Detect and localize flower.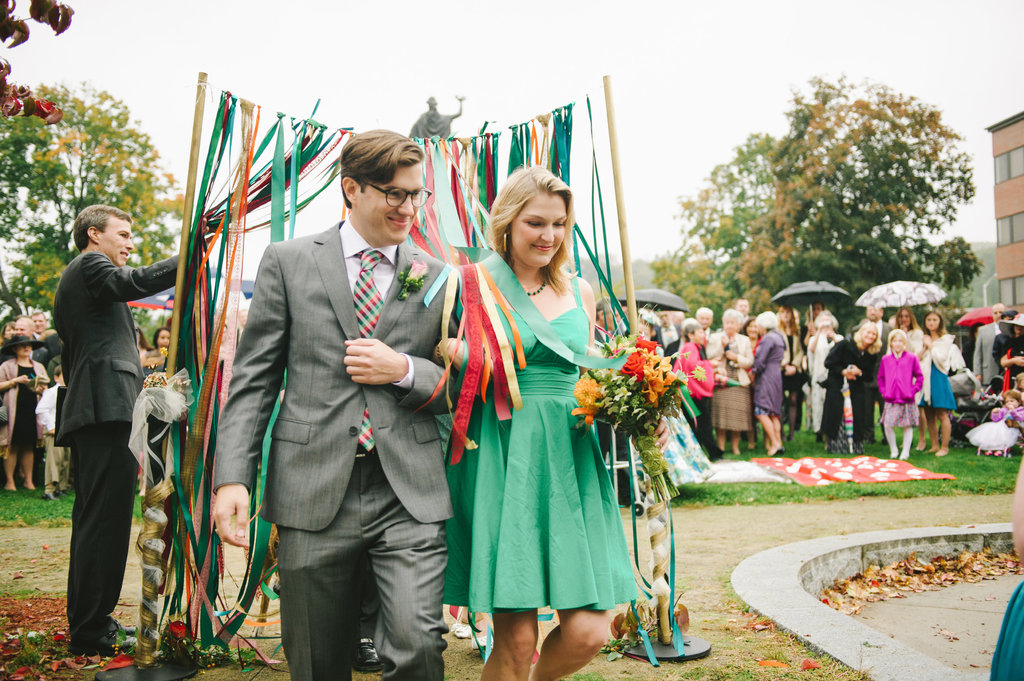
Localized at (142, 369, 173, 392).
